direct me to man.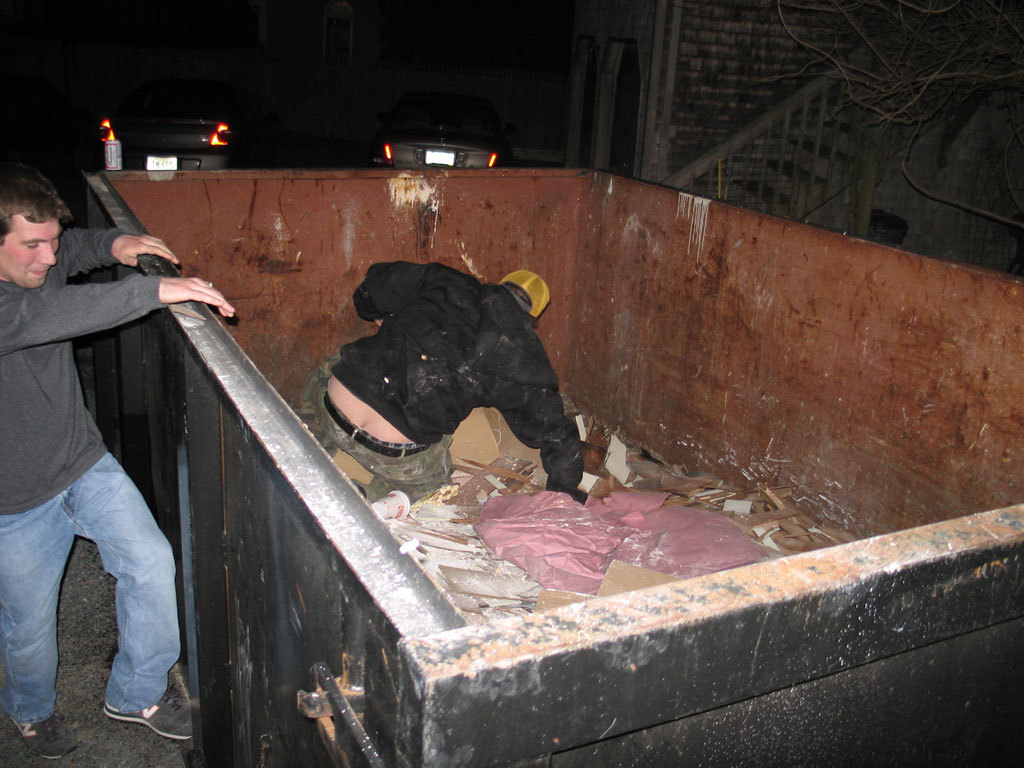
Direction: (296, 258, 588, 517).
